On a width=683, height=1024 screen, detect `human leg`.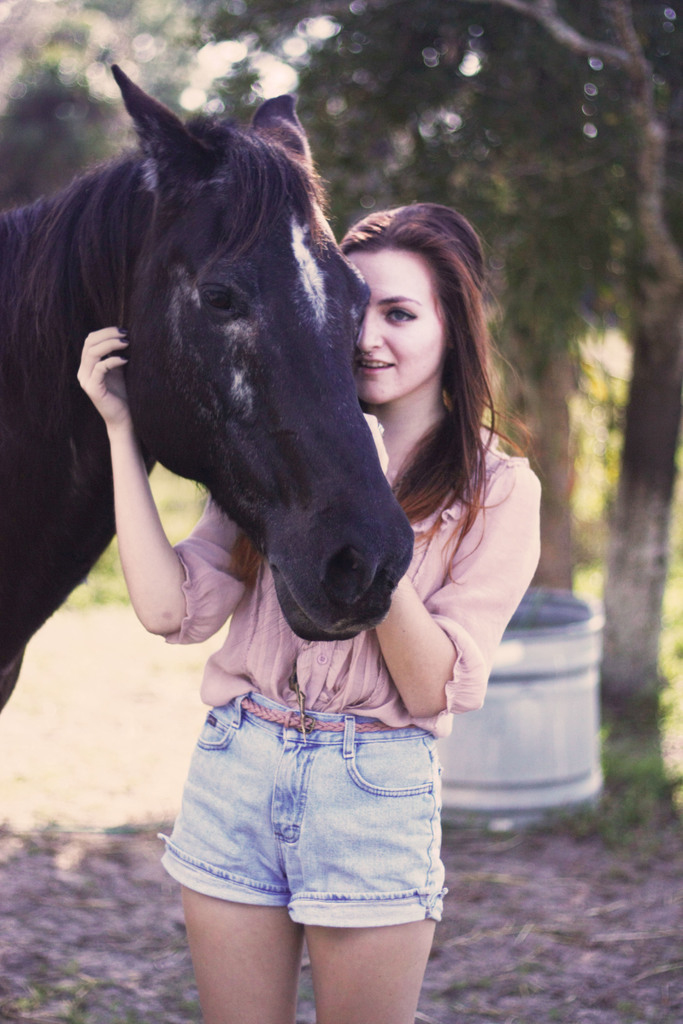
crop(185, 886, 286, 1021).
